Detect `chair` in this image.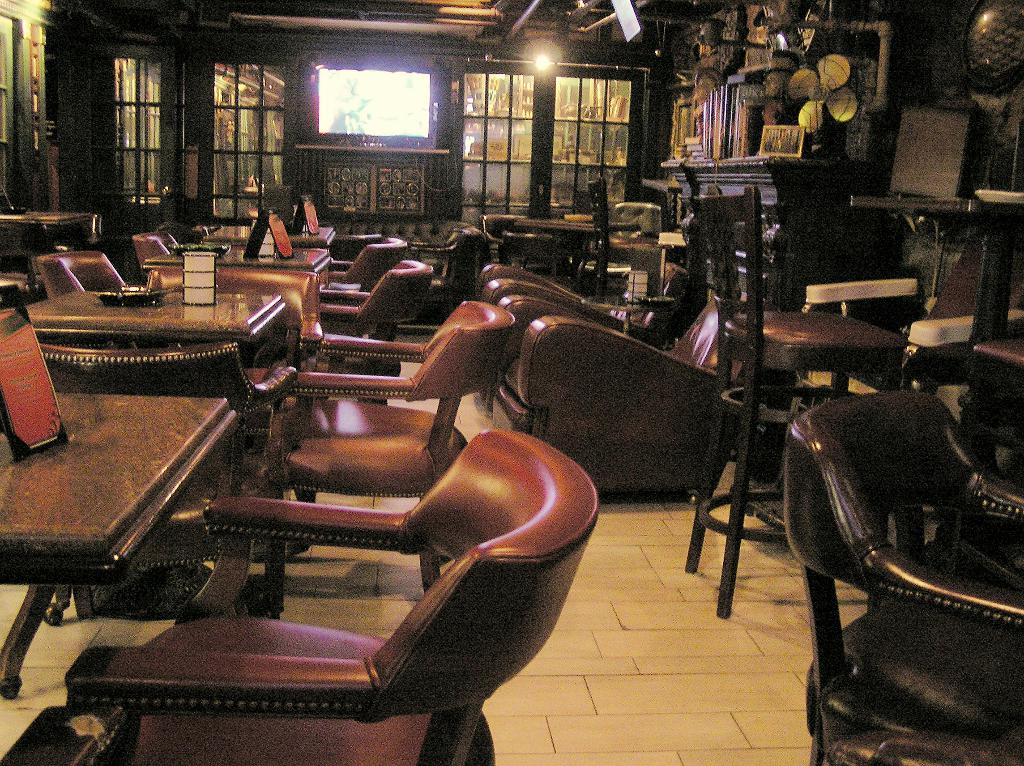
Detection: region(29, 255, 132, 299).
